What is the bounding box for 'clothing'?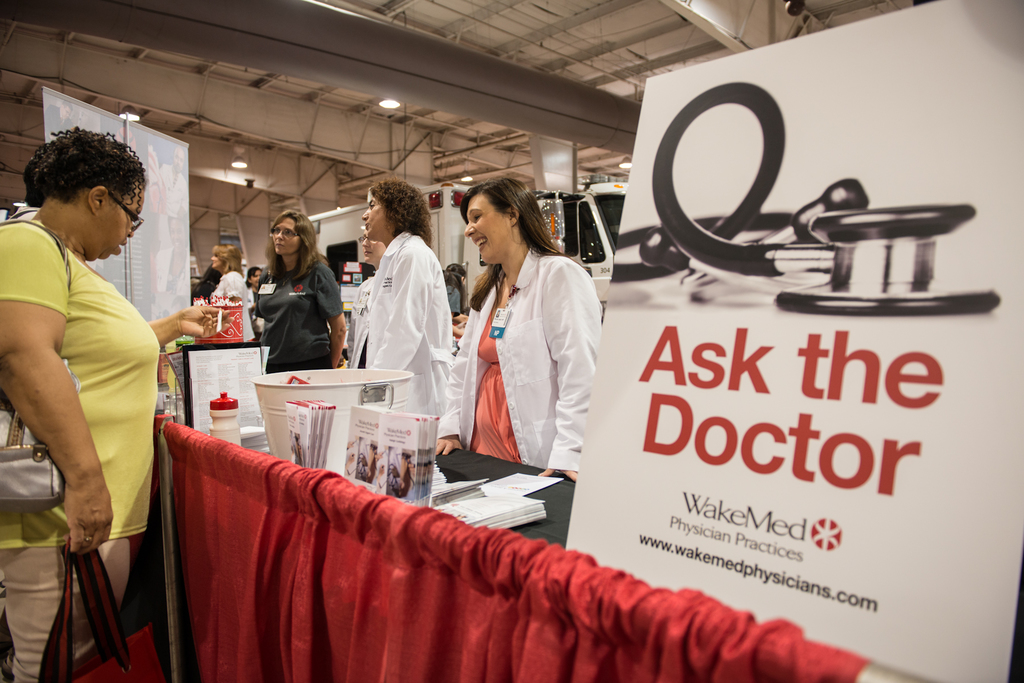
<region>0, 225, 155, 682</region>.
